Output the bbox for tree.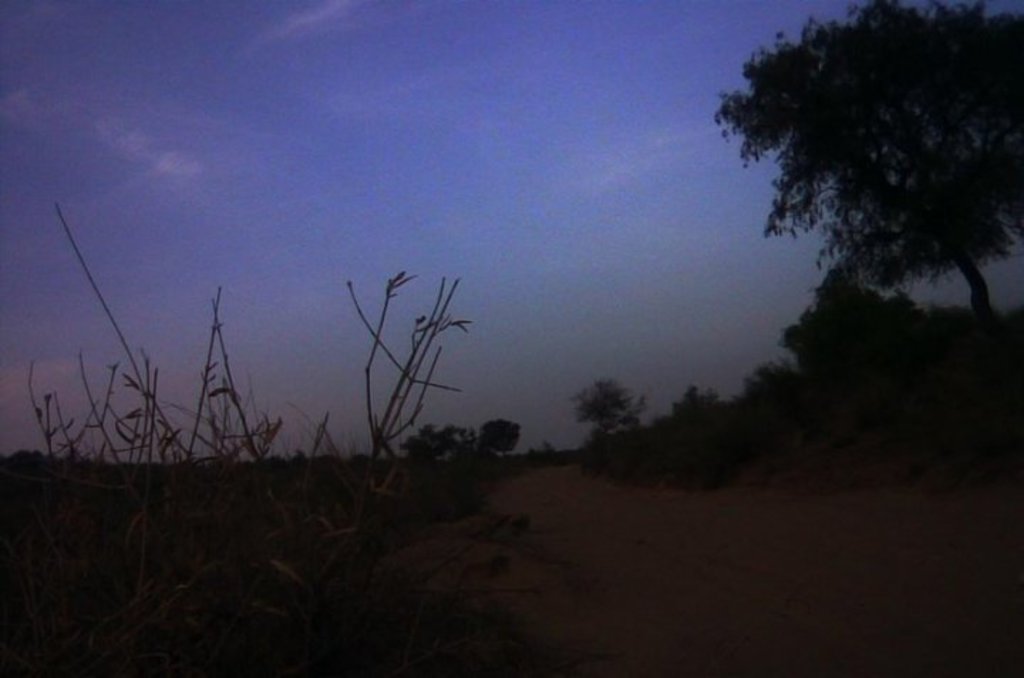
x1=694 y1=1 x2=1023 y2=314.
